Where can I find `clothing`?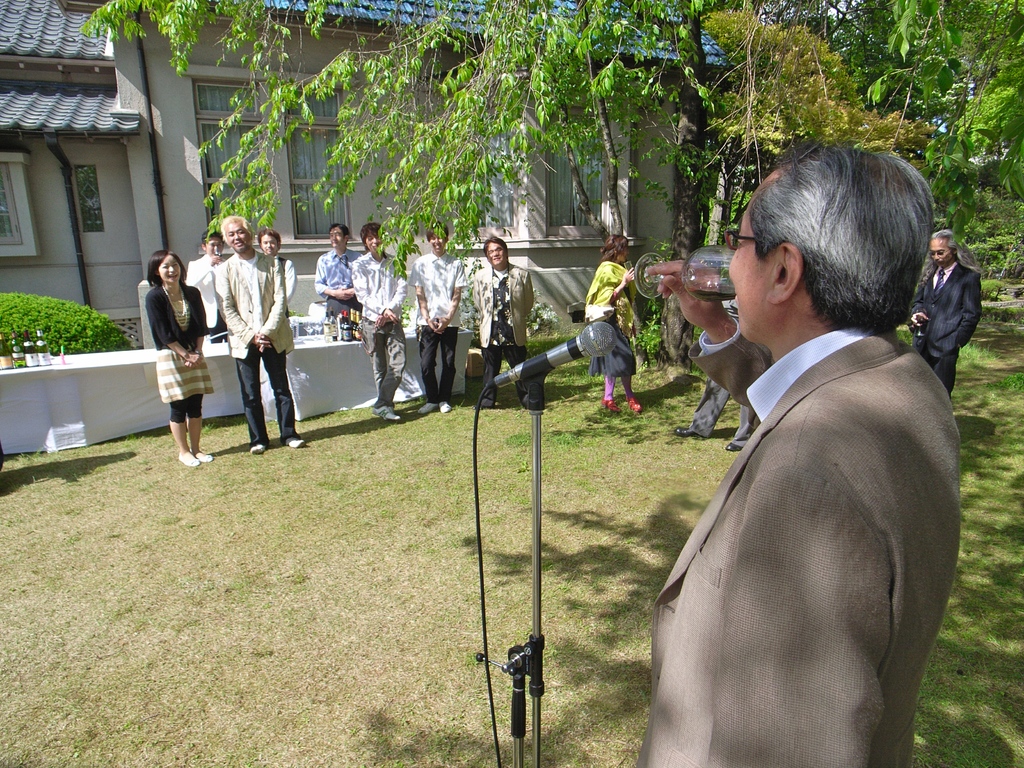
You can find it at crop(350, 241, 407, 406).
